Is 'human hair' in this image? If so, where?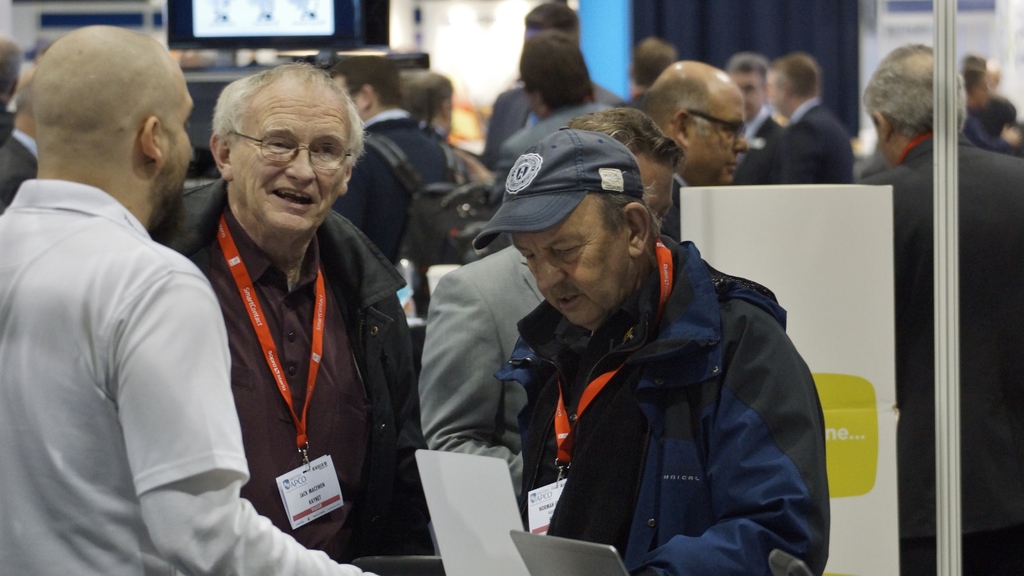
Yes, at 975 95 1018 139.
